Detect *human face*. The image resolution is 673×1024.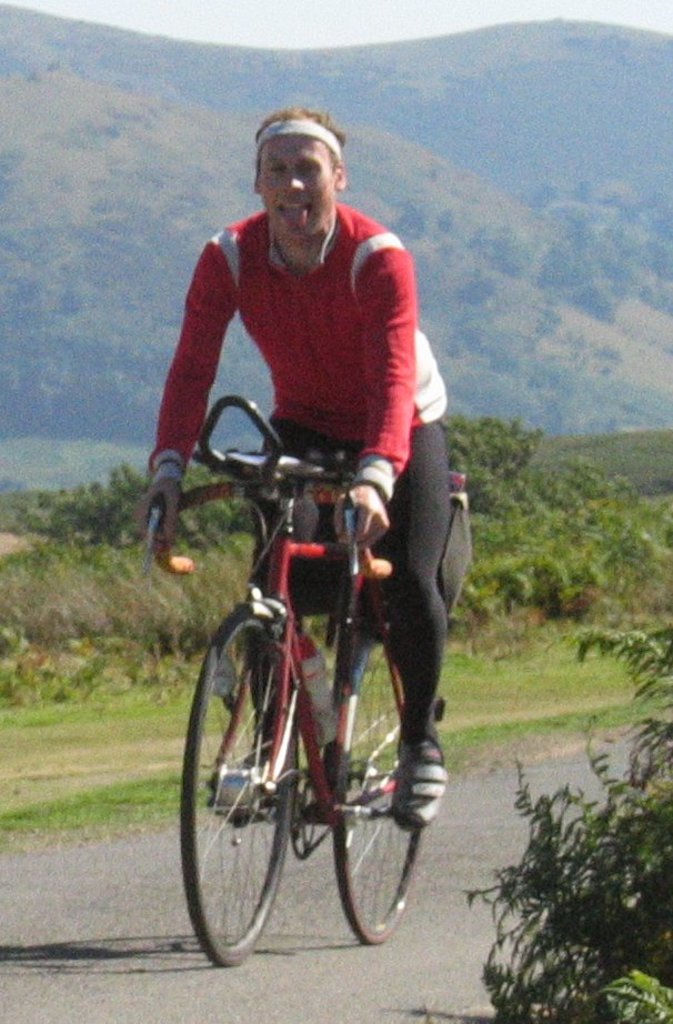
(x1=258, y1=139, x2=334, y2=242).
